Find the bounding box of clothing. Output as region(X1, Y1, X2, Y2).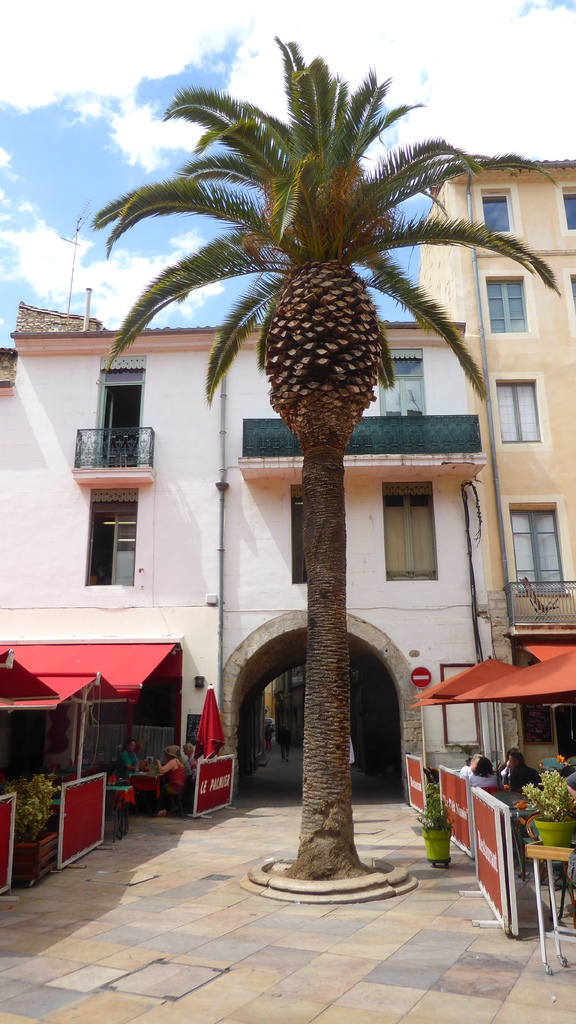
region(120, 753, 140, 779).
